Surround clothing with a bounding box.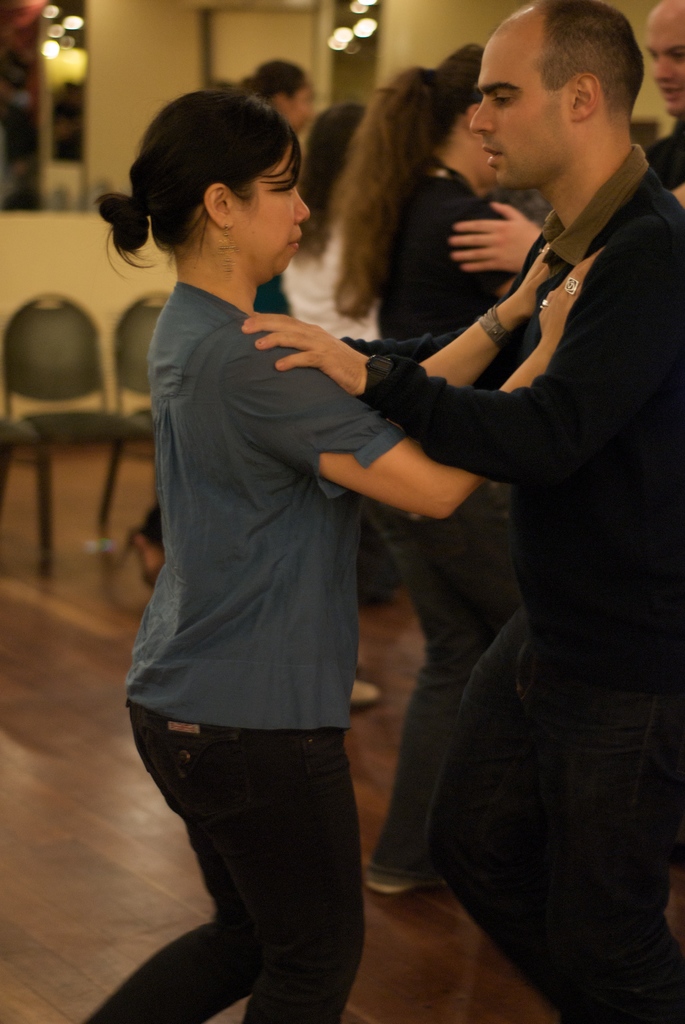
pyautogui.locateOnScreen(268, 225, 377, 372).
